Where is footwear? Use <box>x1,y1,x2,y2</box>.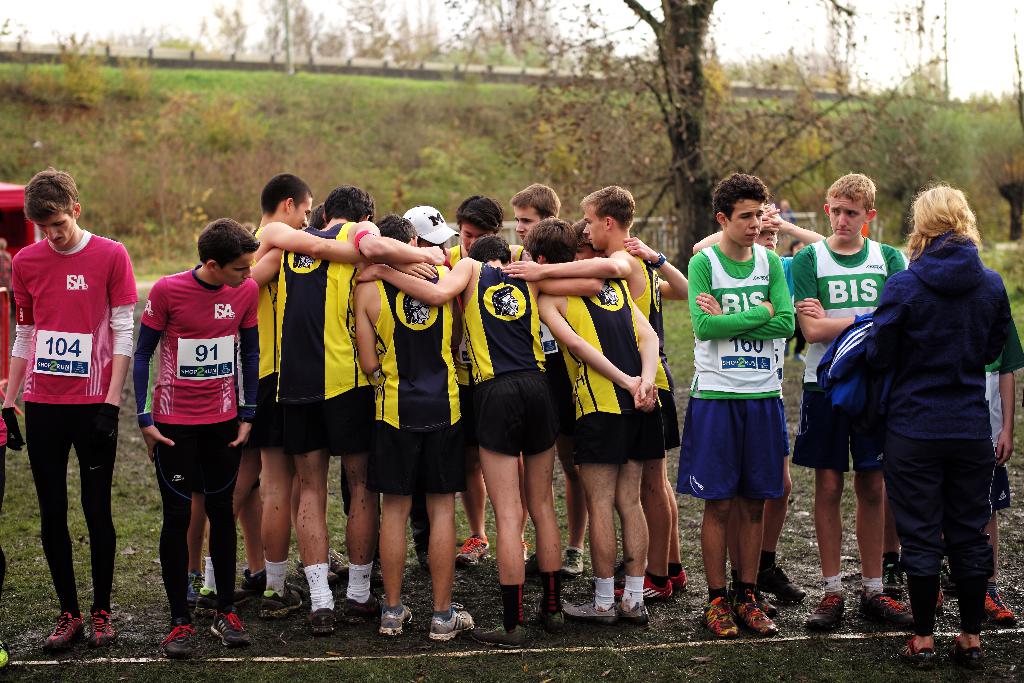
<box>564,548,586,577</box>.
